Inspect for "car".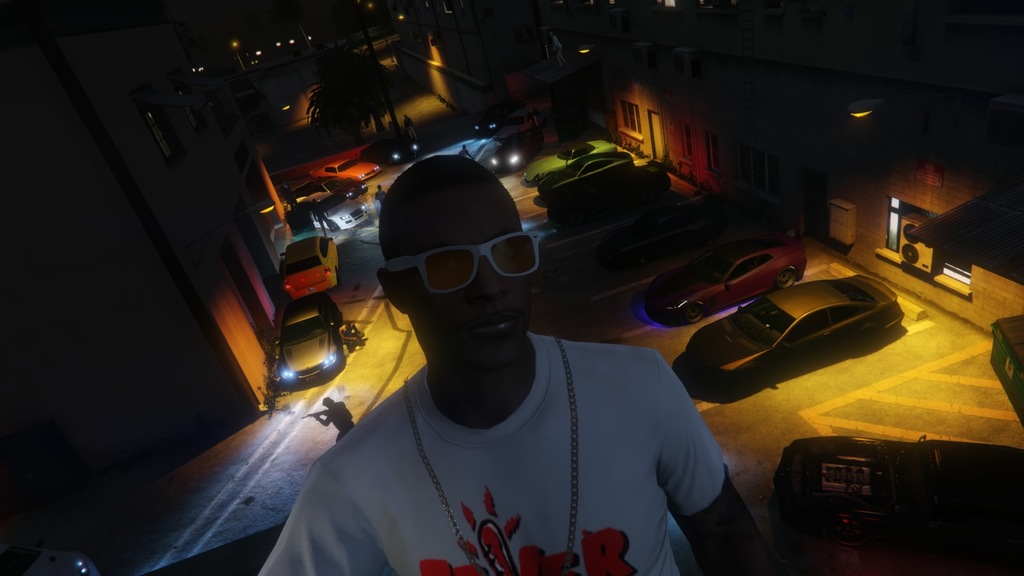
Inspection: select_region(275, 232, 338, 295).
